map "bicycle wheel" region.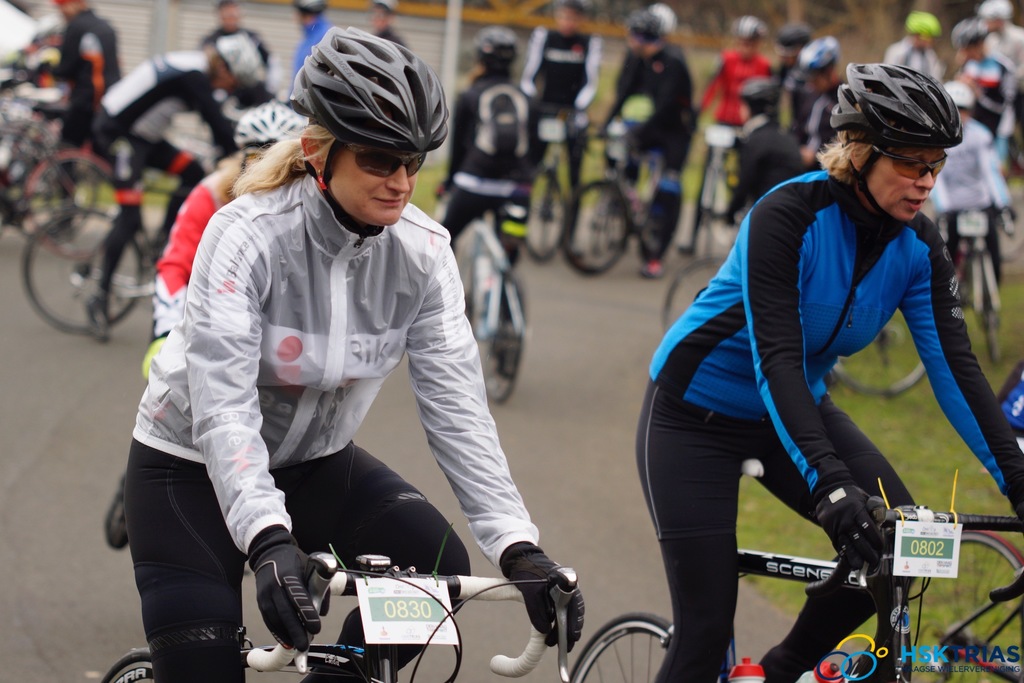
Mapped to [left=521, top=168, right=572, bottom=265].
